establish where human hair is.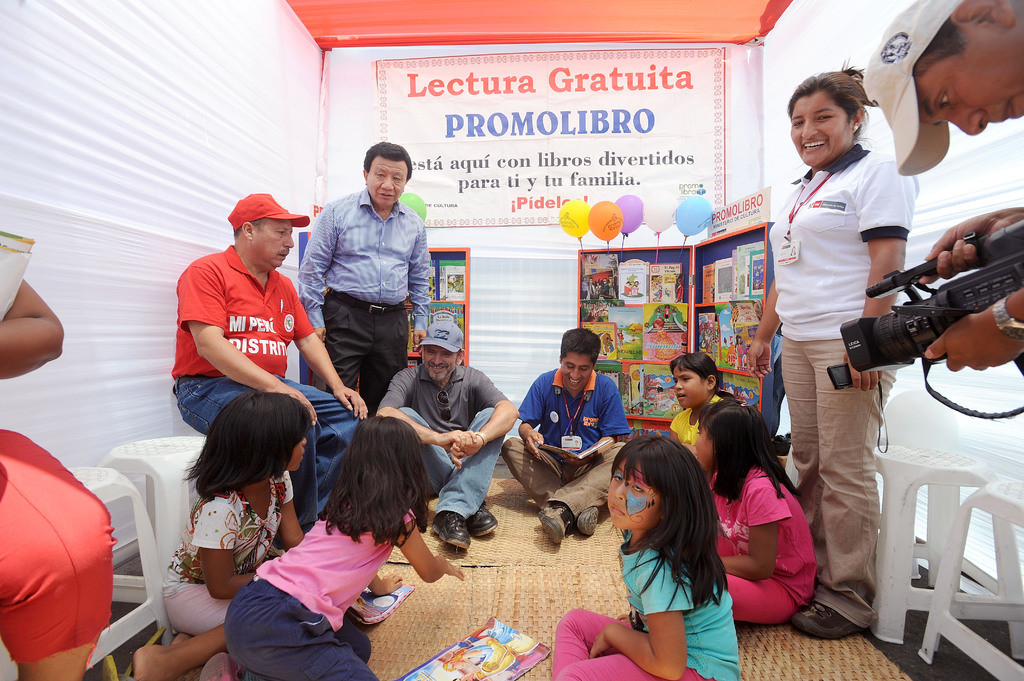
Established at (x1=915, y1=15, x2=971, y2=79).
